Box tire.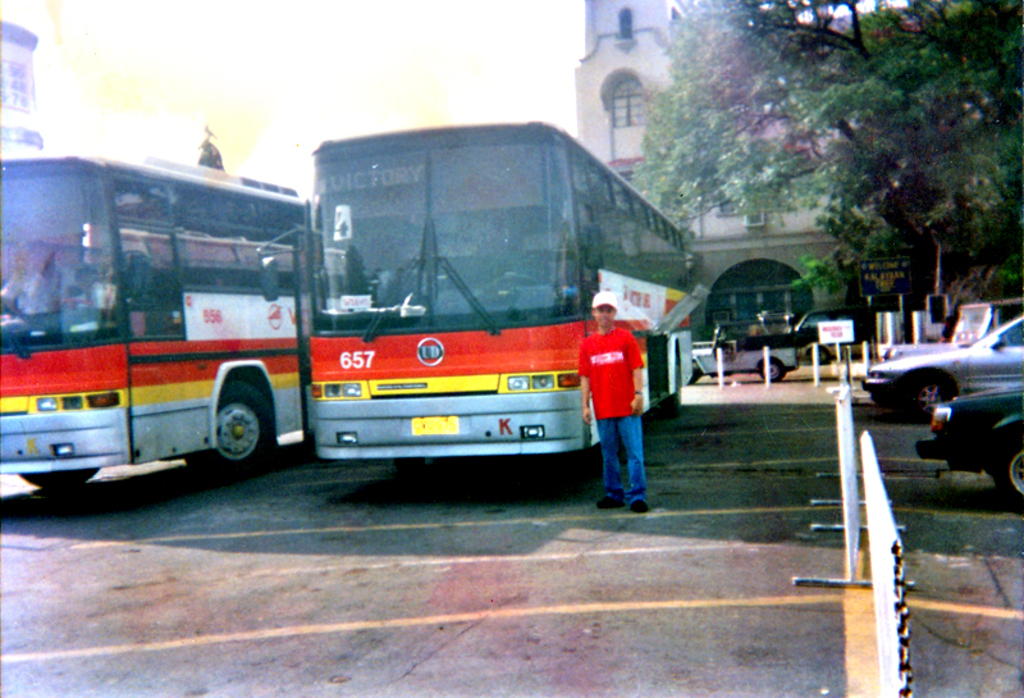
[left=759, top=357, right=782, bottom=382].
